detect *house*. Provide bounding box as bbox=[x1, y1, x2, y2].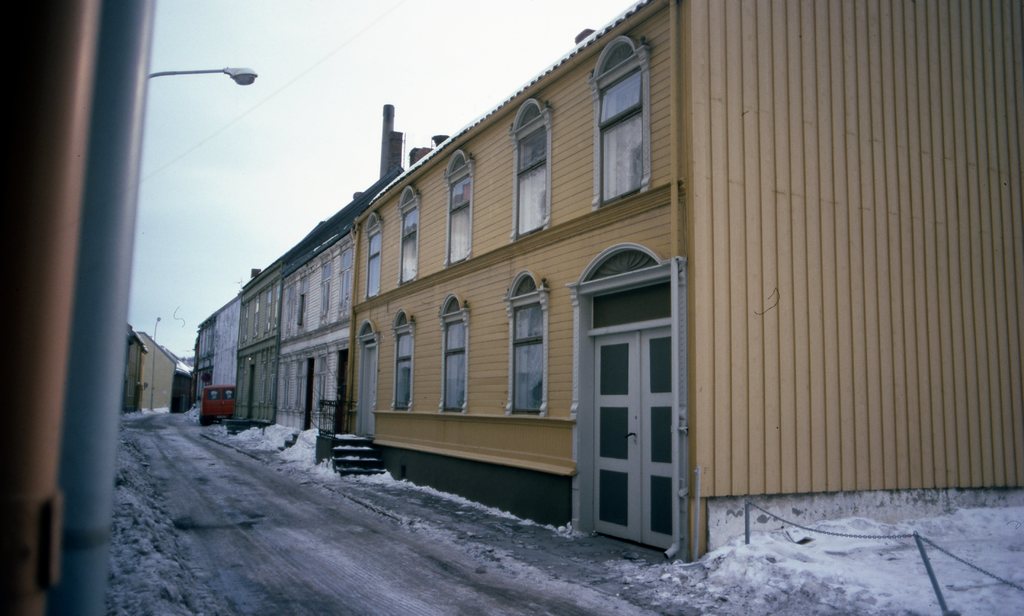
bbox=[236, 247, 293, 448].
